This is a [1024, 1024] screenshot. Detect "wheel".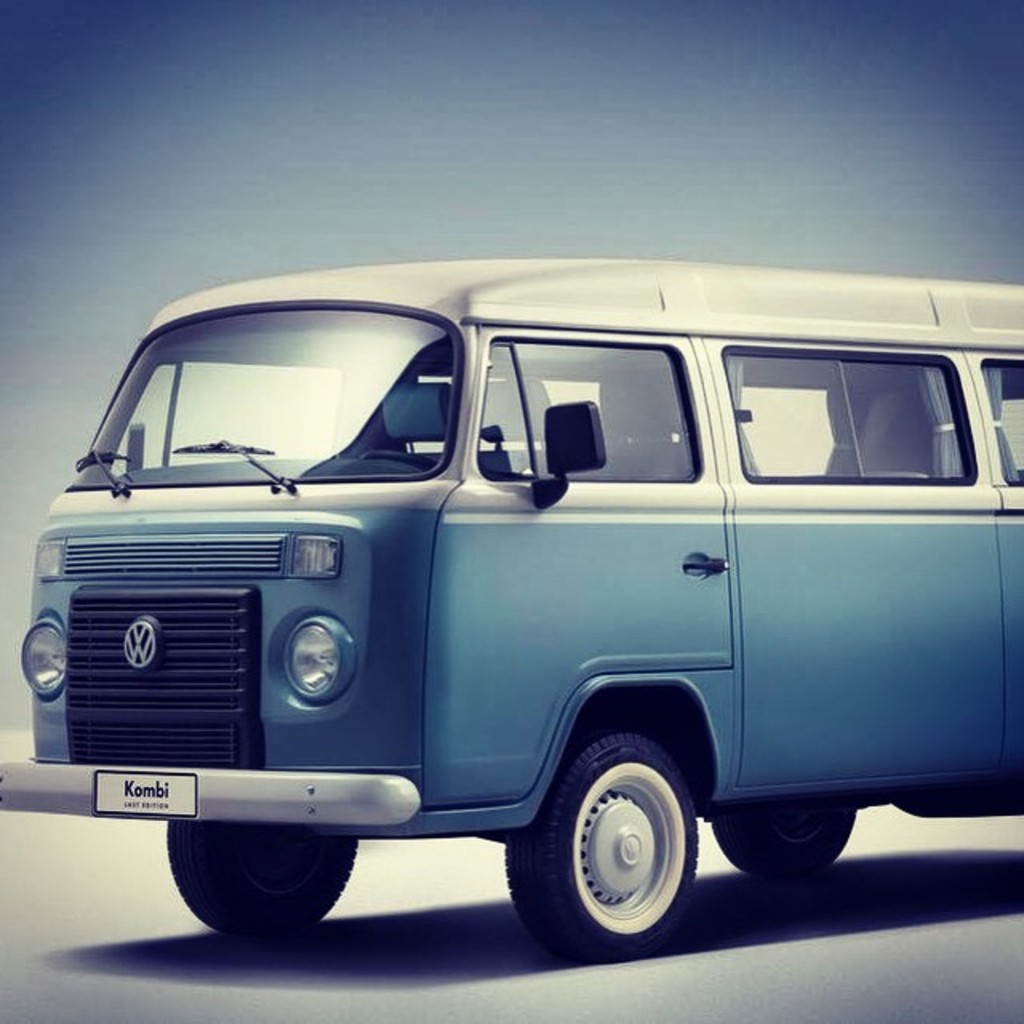
520, 741, 728, 954.
